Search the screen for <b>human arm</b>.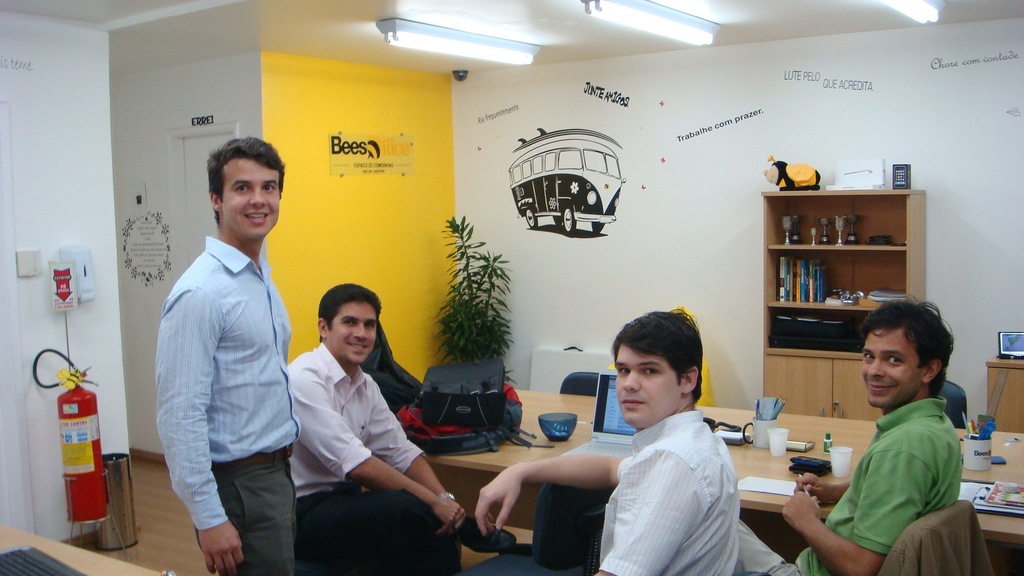
Found at {"left": 362, "top": 377, "right": 462, "bottom": 514}.
